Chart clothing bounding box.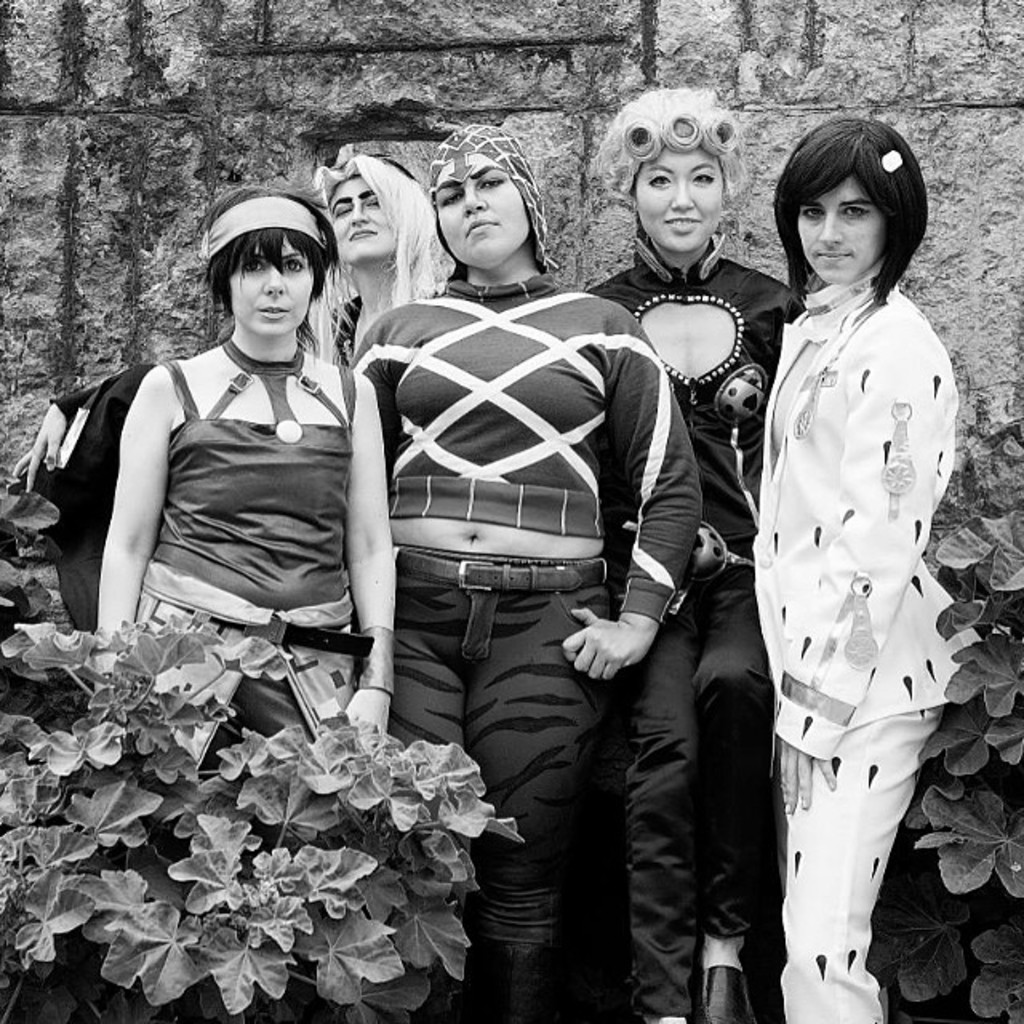
Charted: BBox(334, 282, 706, 1019).
